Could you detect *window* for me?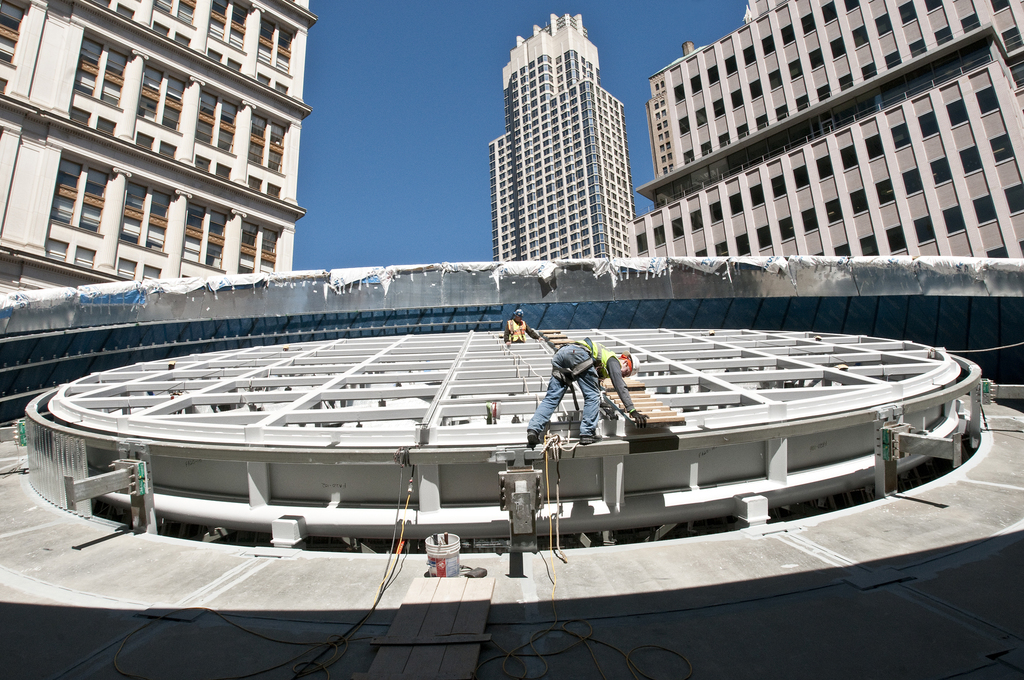
Detection result: [748, 77, 765, 101].
